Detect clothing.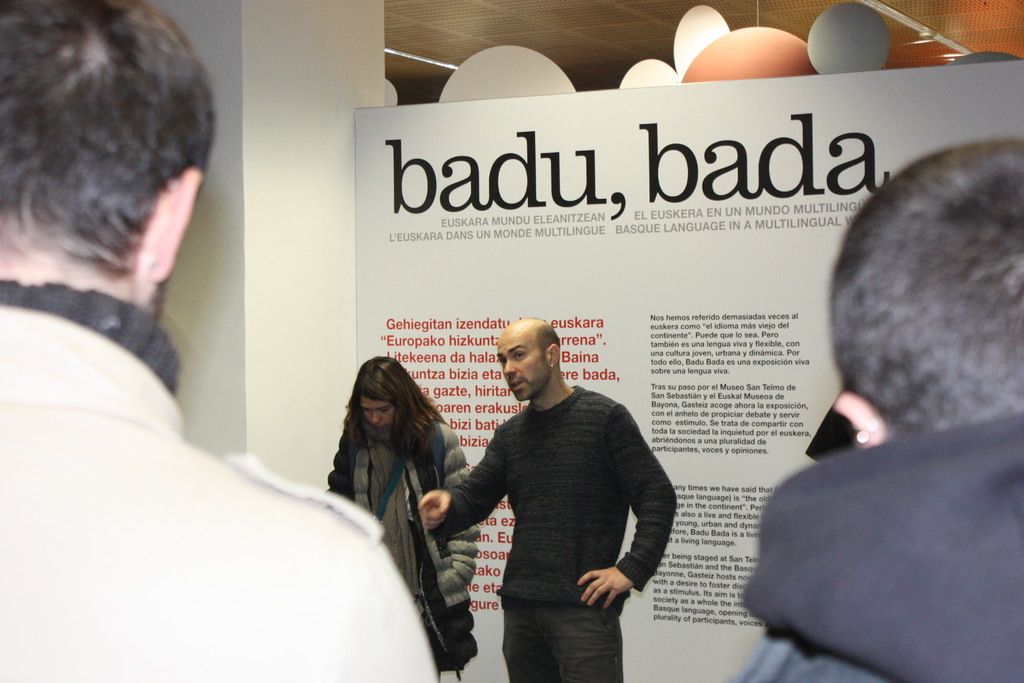
Detected at 326 418 482 679.
